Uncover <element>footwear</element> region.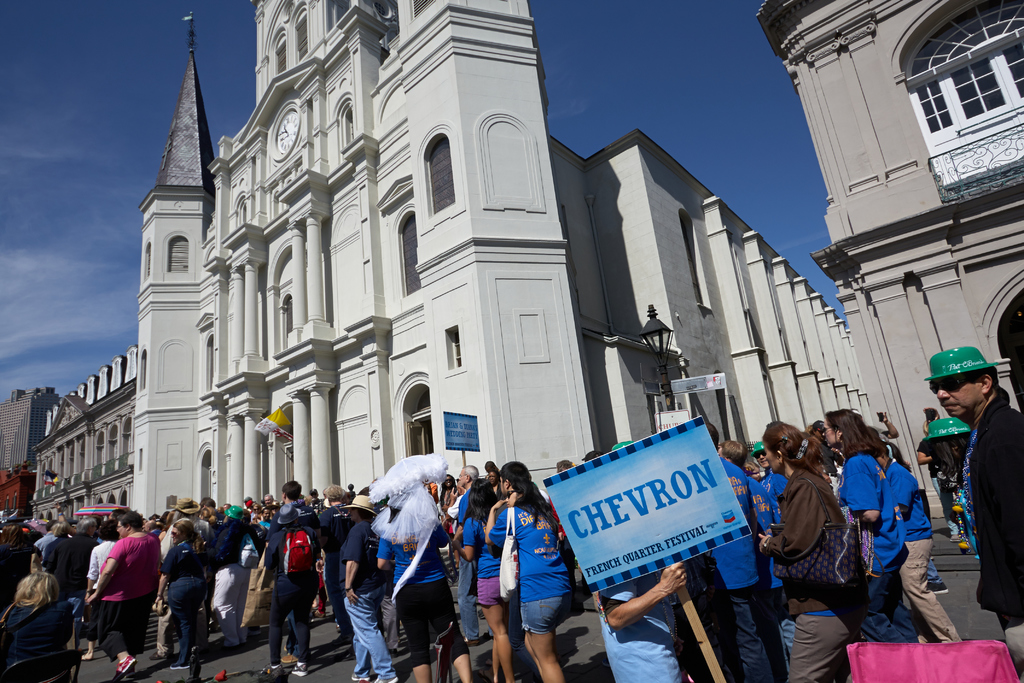
Uncovered: [926,581,948,595].
